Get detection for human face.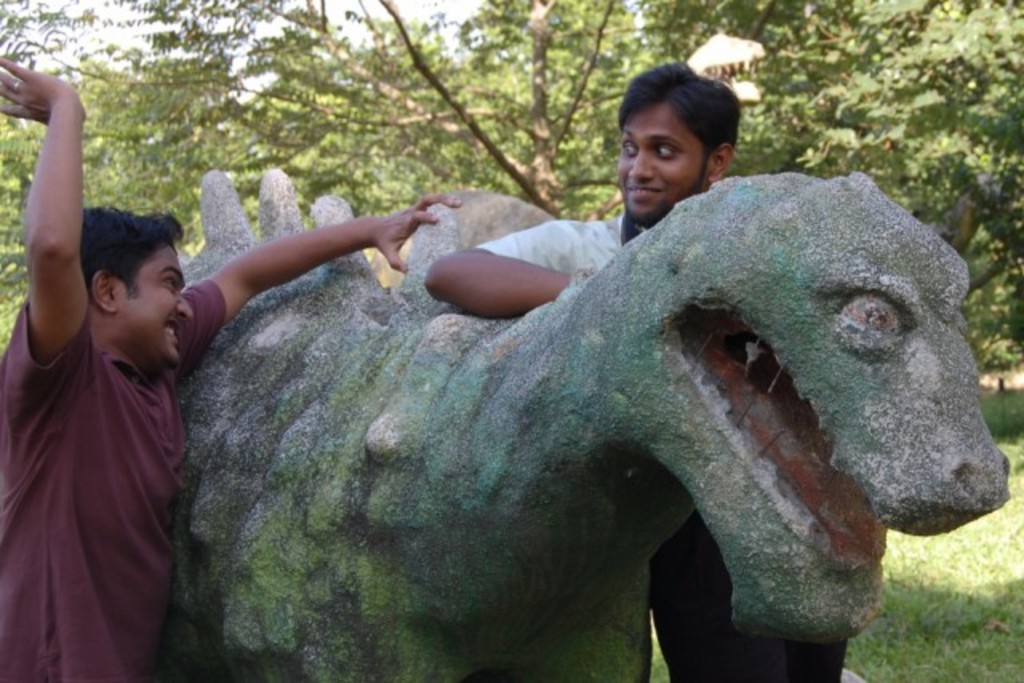
Detection: (x1=115, y1=242, x2=187, y2=369).
